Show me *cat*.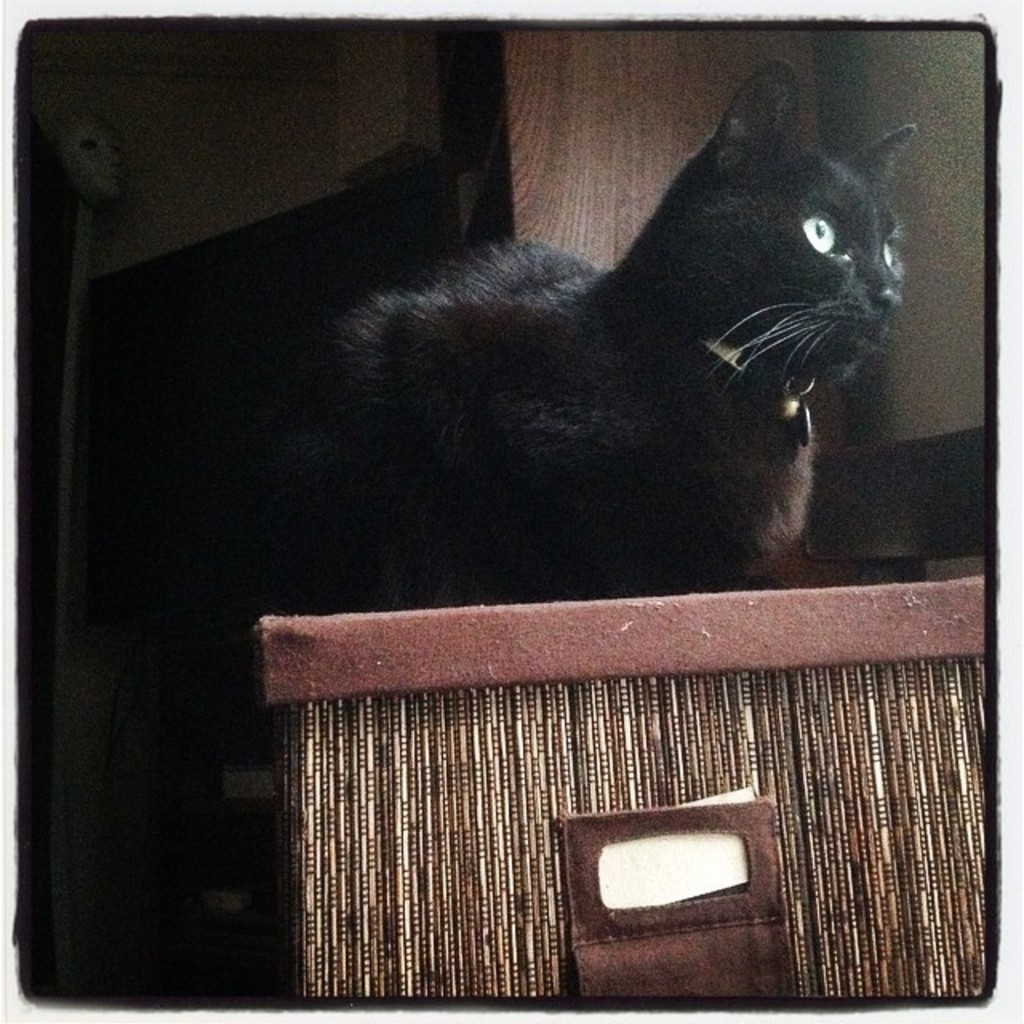
*cat* is here: crop(248, 74, 925, 613).
